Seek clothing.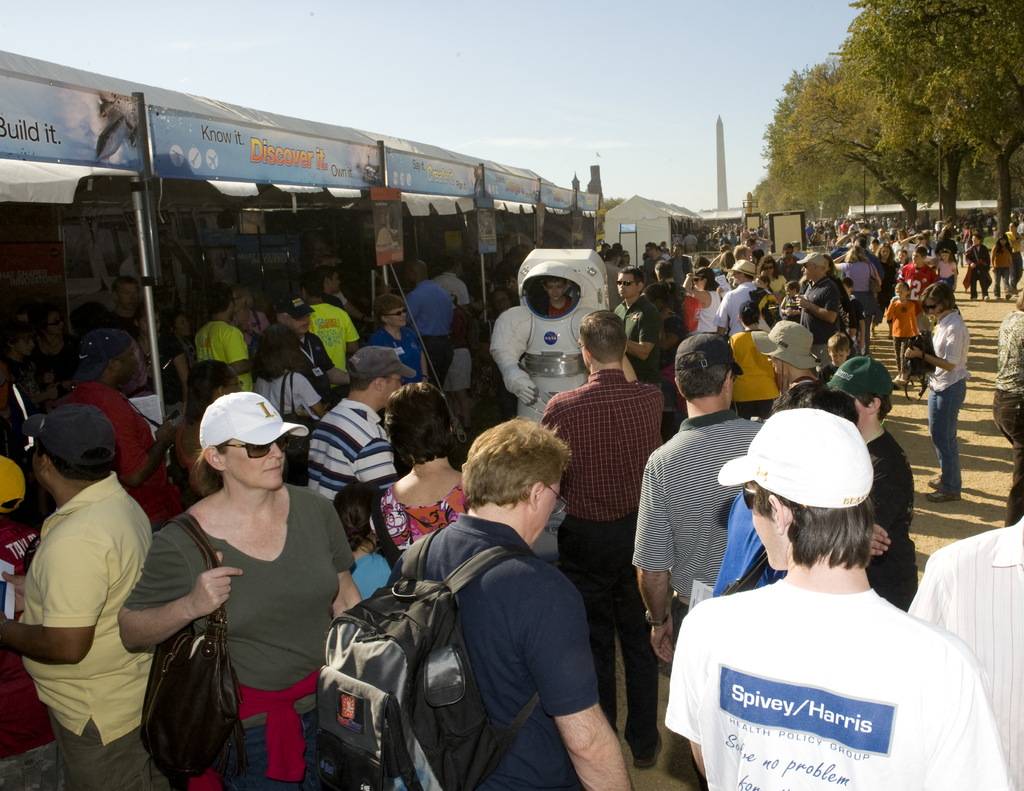
{"left": 875, "top": 435, "right": 918, "bottom": 599}.
